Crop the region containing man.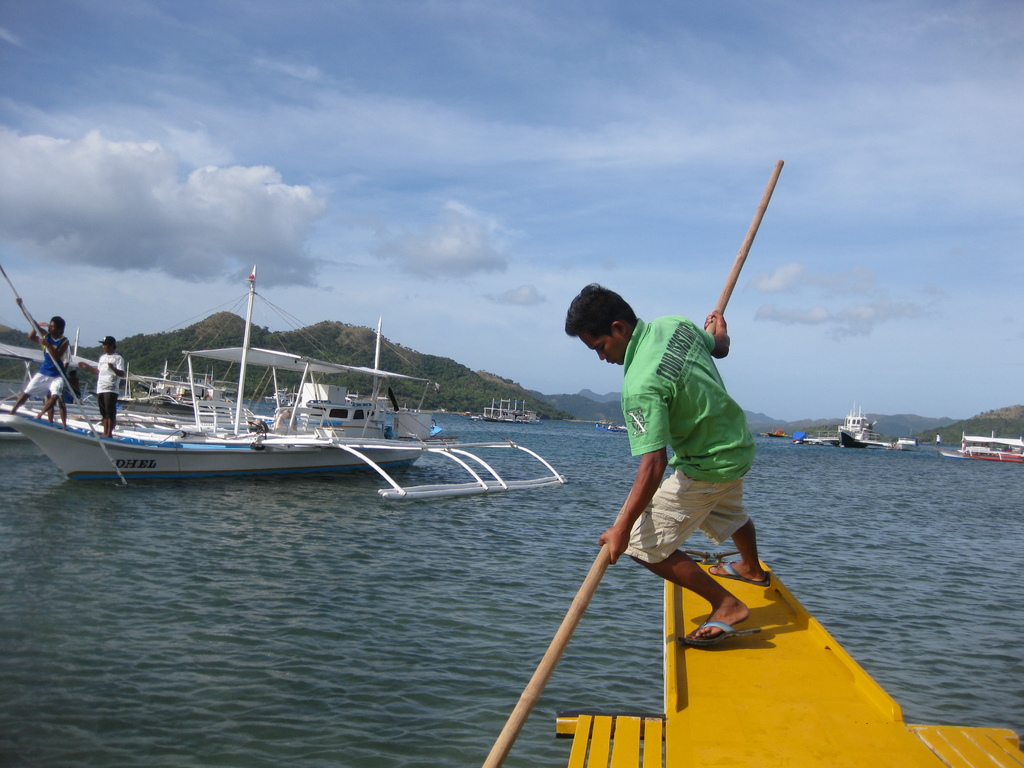
Crop region: select_region(571, 273, 785, 717).
